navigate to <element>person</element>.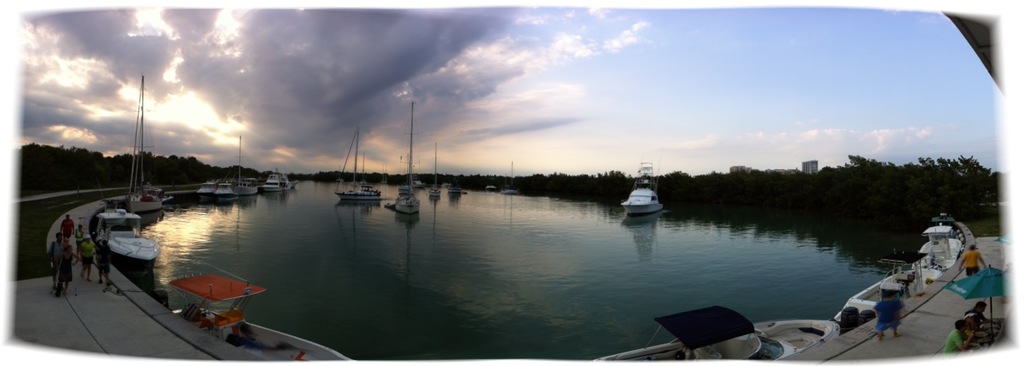
Navigation target: locate(95, 231, 115, 289).
